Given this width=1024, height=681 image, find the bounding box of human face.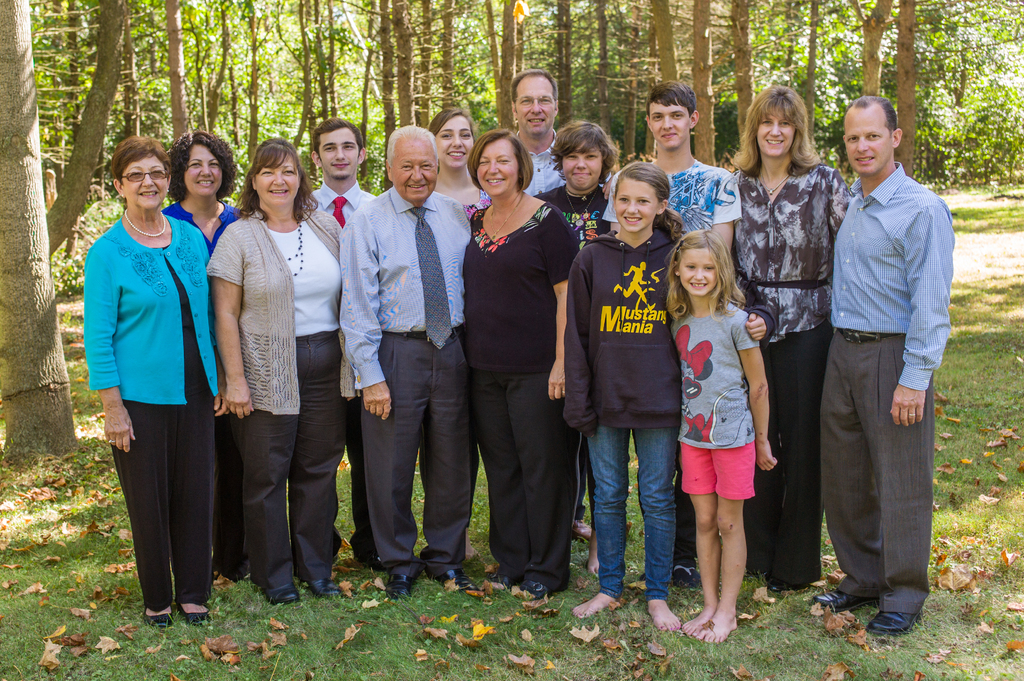
<bbox>618, 178, 657, 234</bbox>.
